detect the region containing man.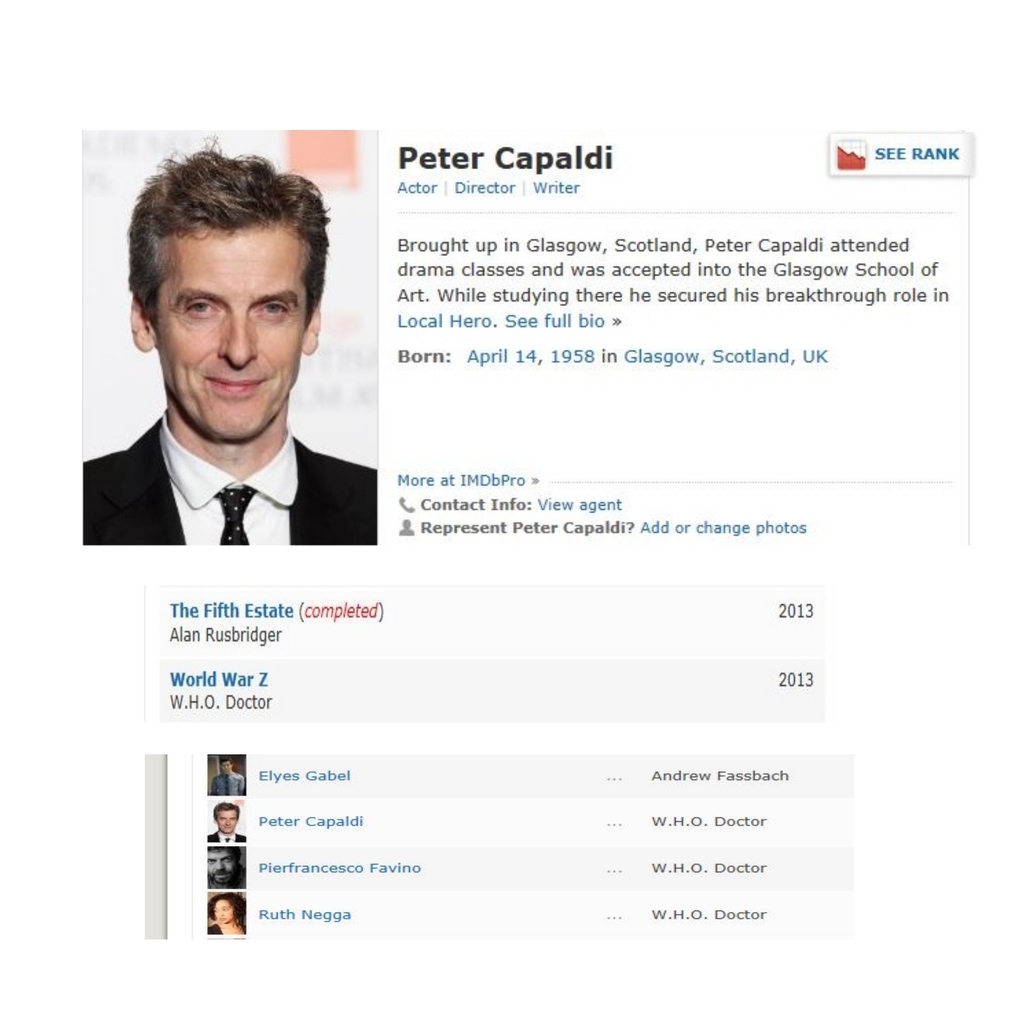
Rect(85, 140, 378, 547).
